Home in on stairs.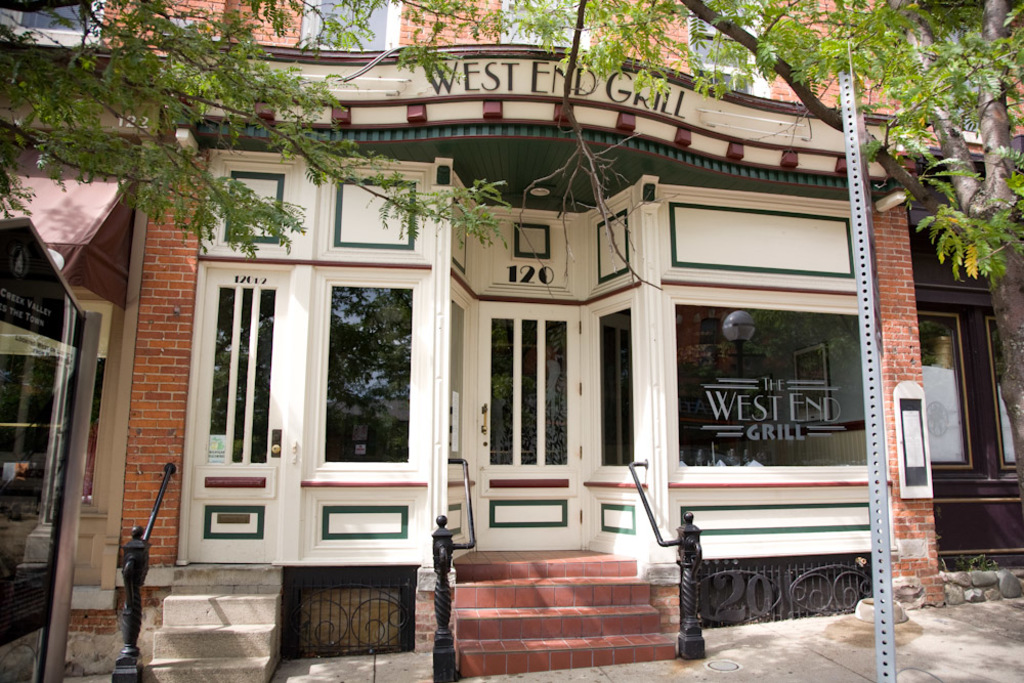
Homed in at 456 549 679 676.
